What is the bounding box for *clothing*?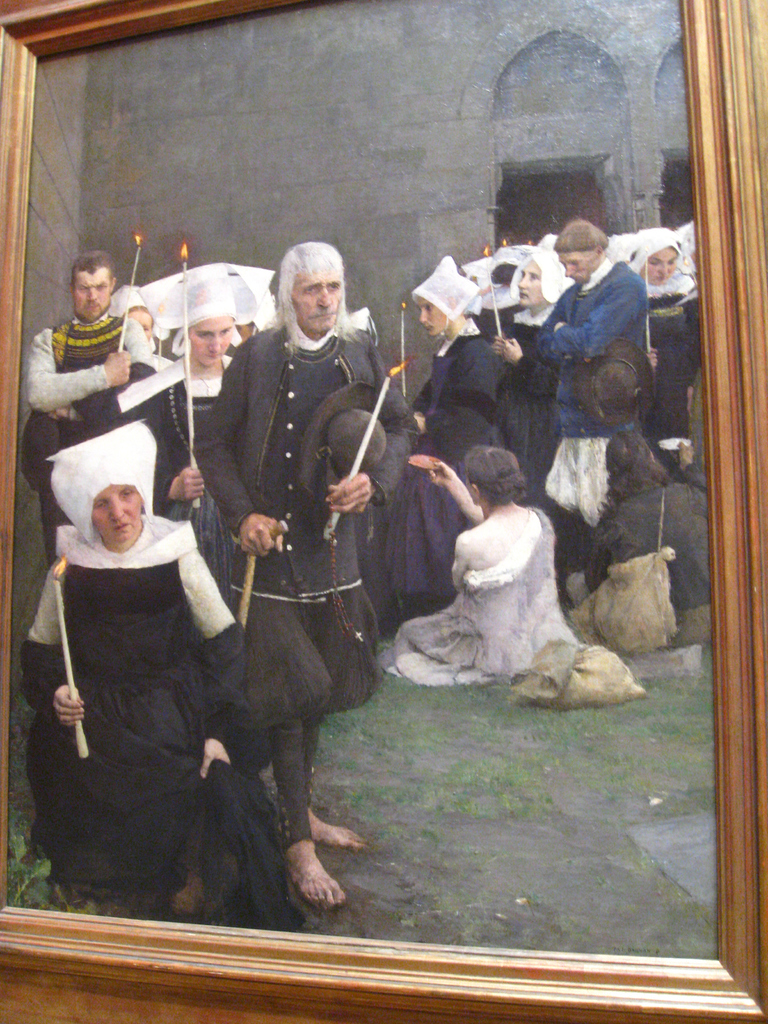
region(398, 314, 545, 486).
